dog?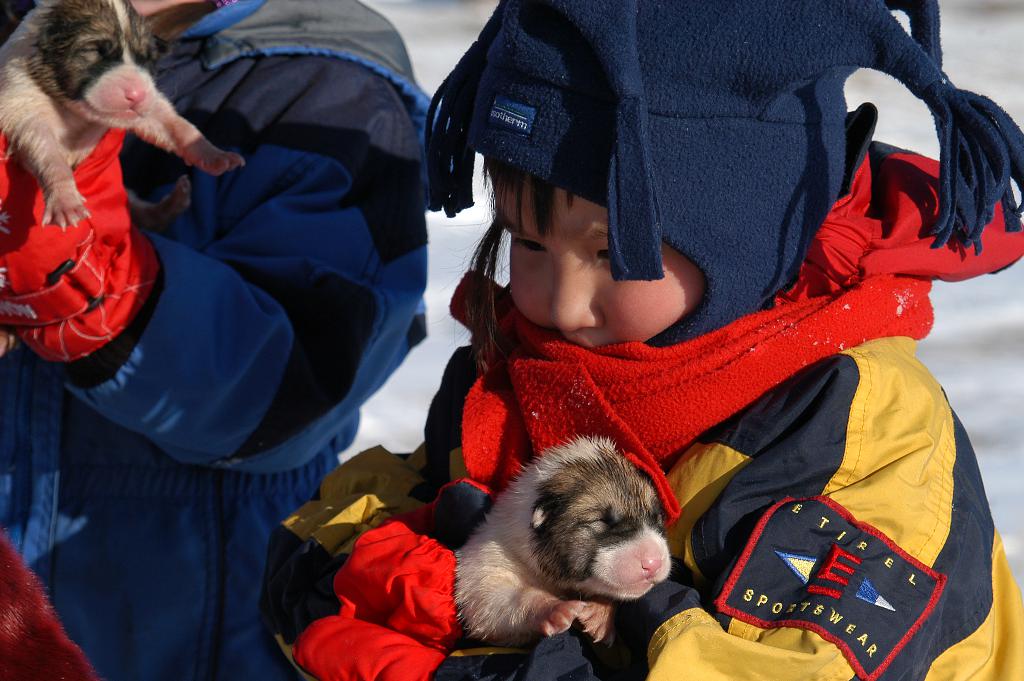
bbox(0, 0, 248, 233)
